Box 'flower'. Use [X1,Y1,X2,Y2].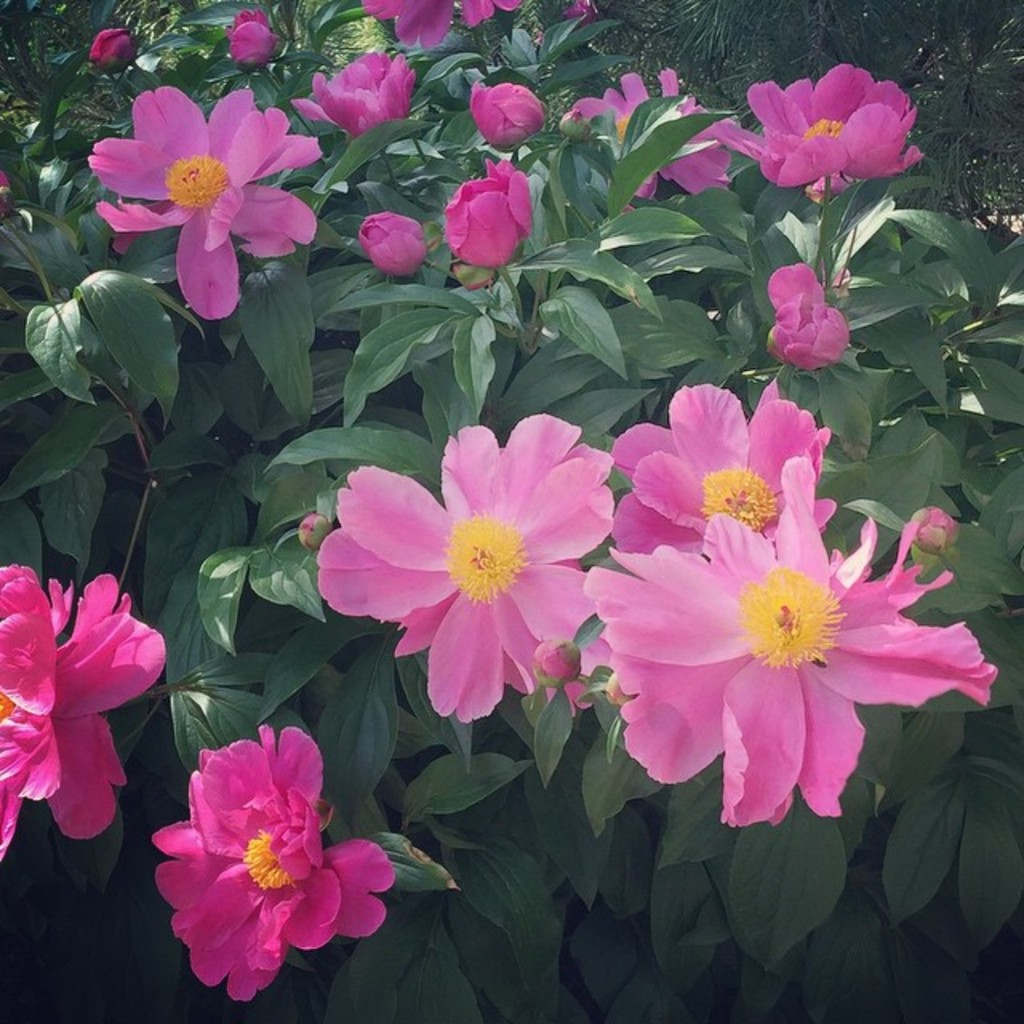
[565,0,598,29].
